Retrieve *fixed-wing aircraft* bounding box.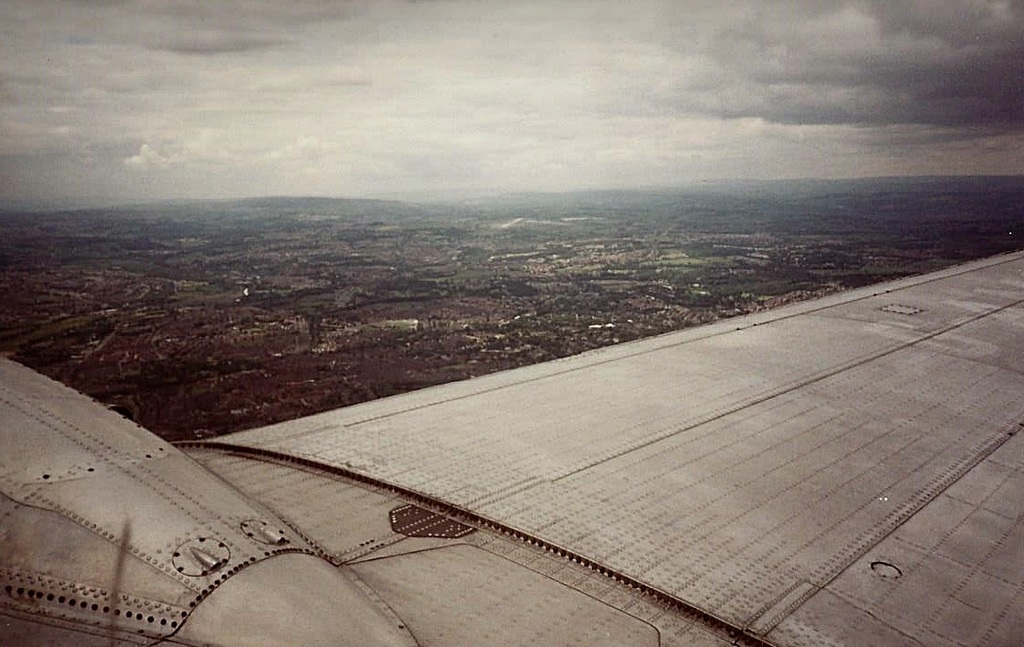
Bounding box: rect(0, 246, 1023, 643).
